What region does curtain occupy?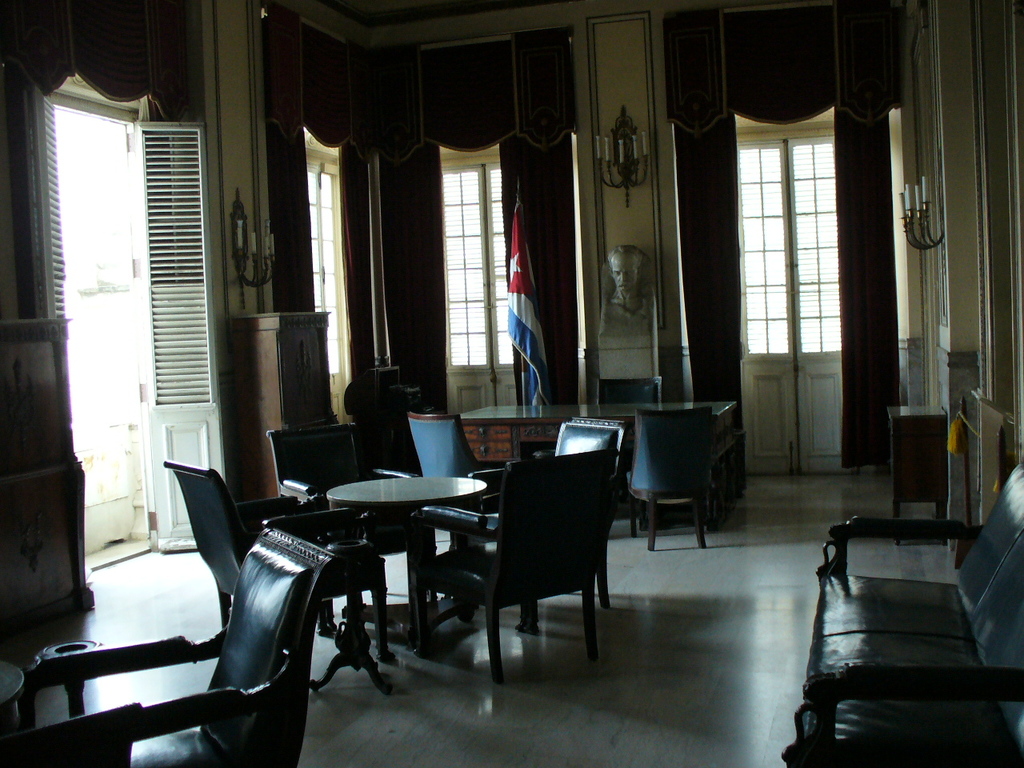
[left=683, top=14, right=900, bottom=466].
